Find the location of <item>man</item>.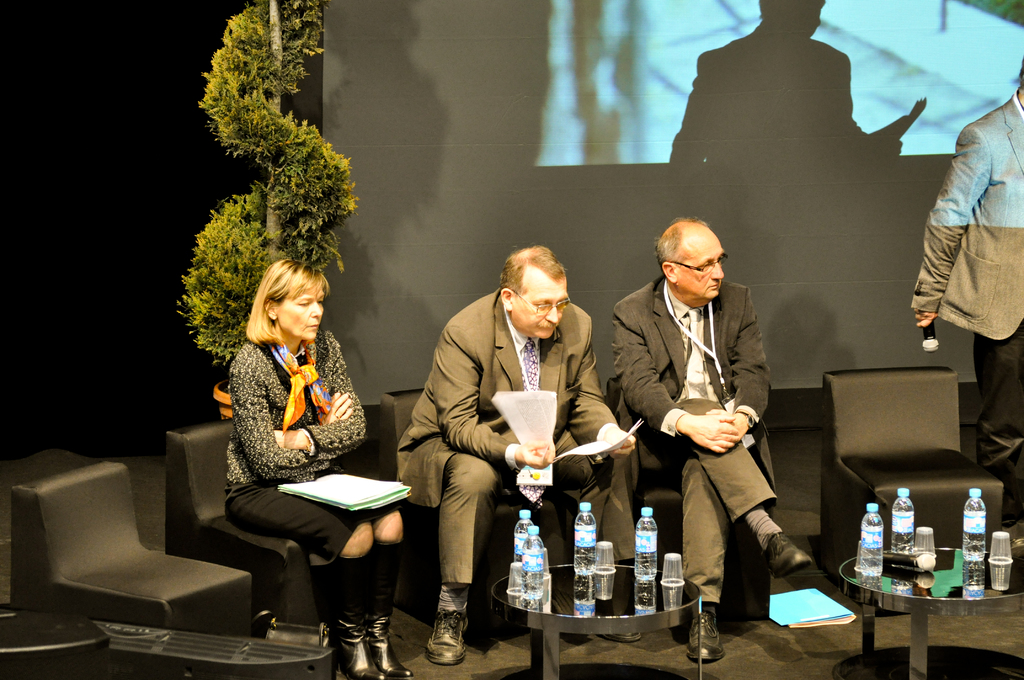
Location: (910,60,1023,441).
